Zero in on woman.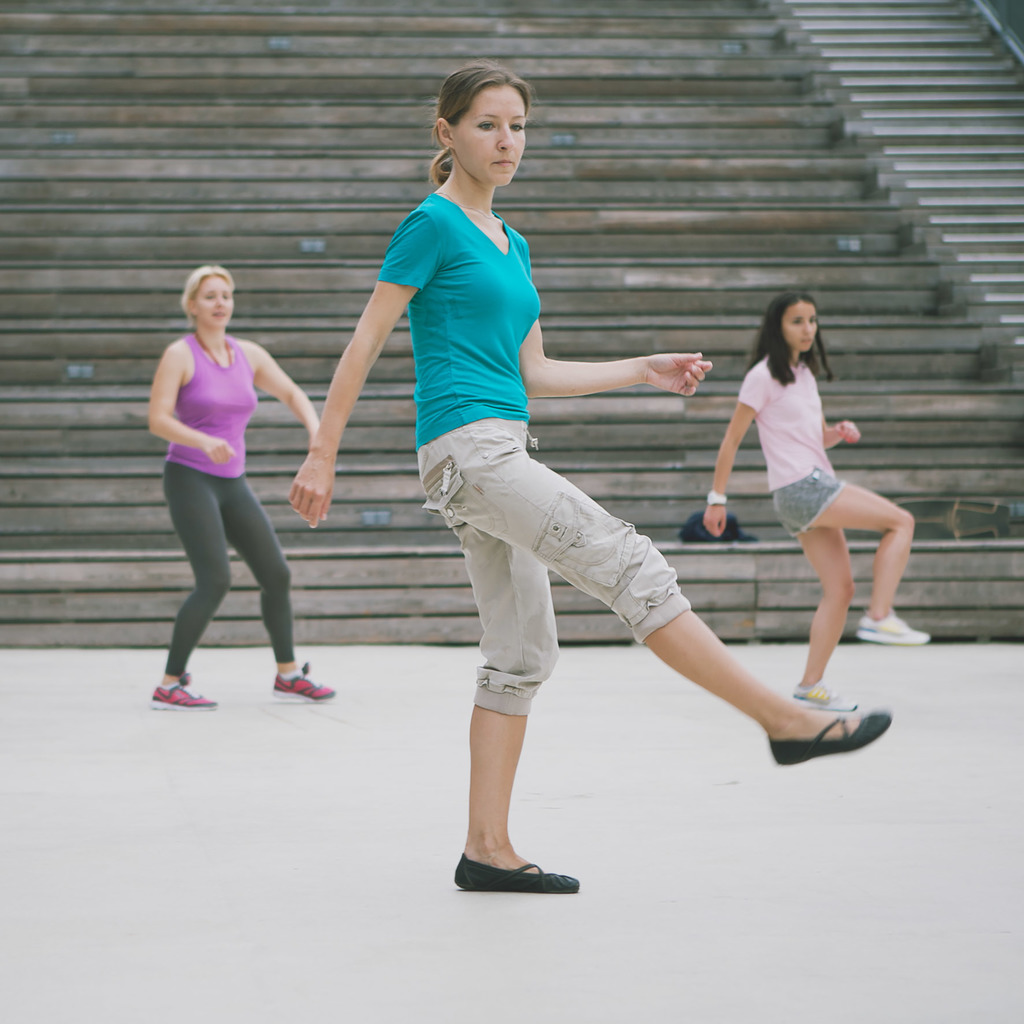
Zeroed in: 290:68:895:893.
